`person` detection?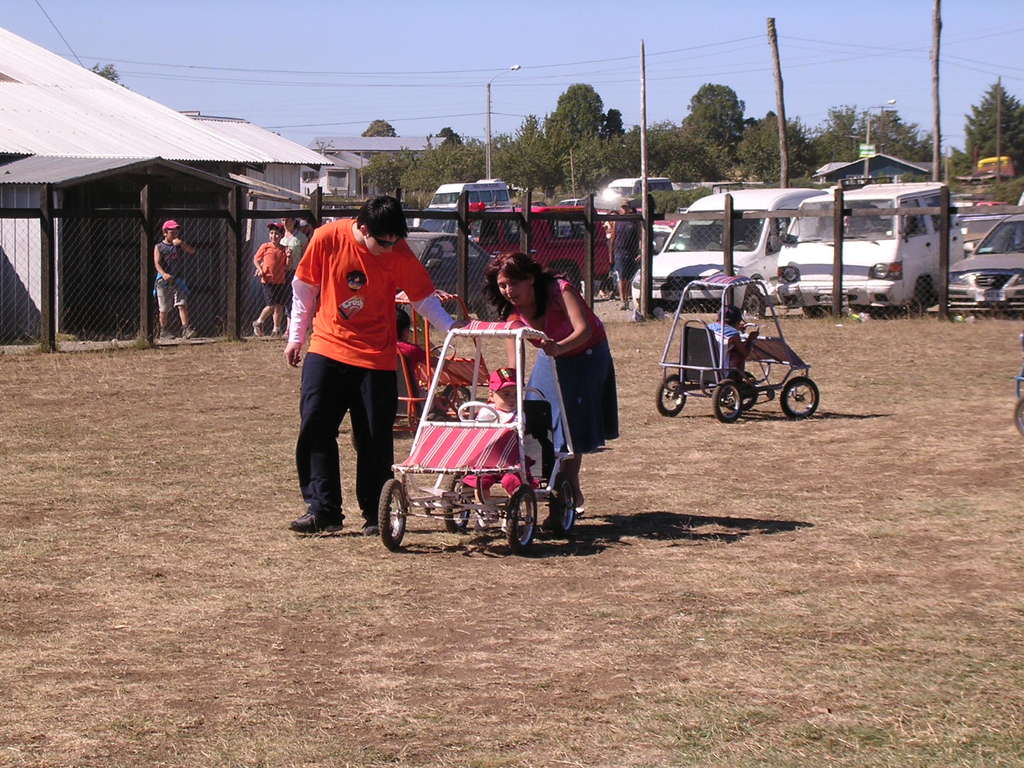
[x1=287, y1=195, x2=471, y2=538]
